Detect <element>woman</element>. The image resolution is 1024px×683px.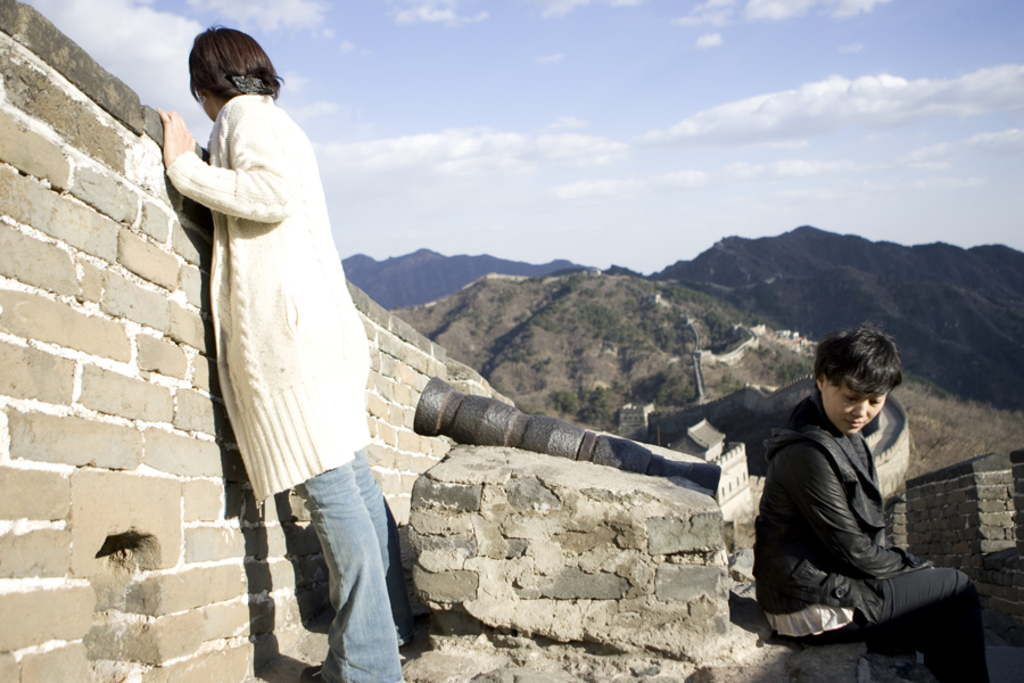
region(746, 323, 991, 682).
